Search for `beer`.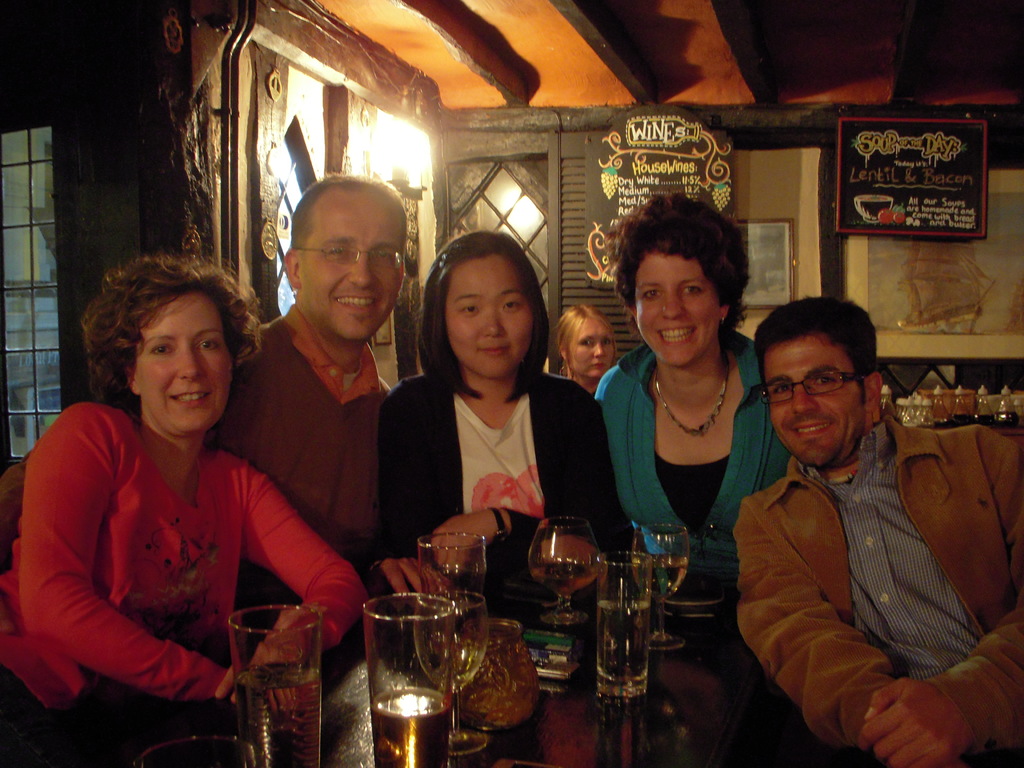
Found at left=367, top=685, right=445, bottom=767.
